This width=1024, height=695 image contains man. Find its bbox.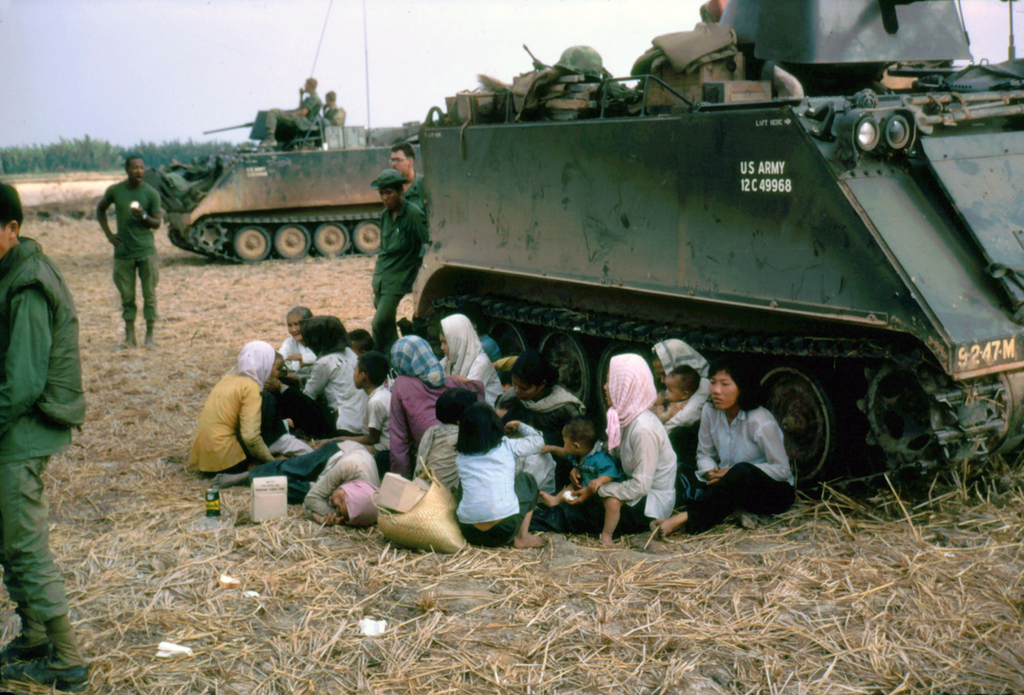
(left=249, top=68, right=326, bottom=150).
